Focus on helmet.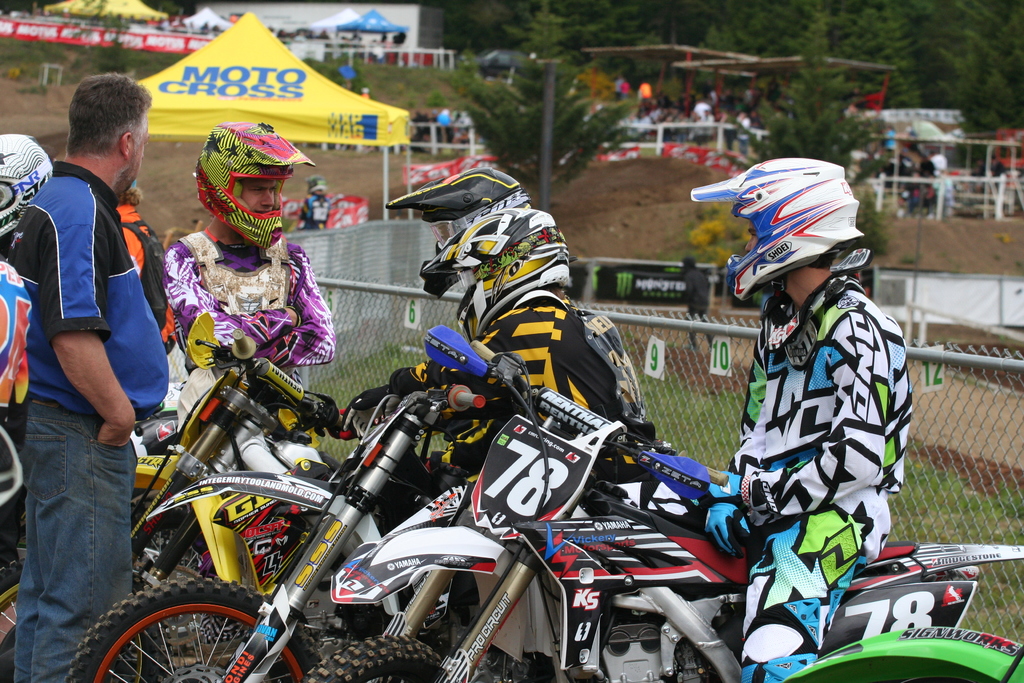
Focused at 680,152,860,304.
